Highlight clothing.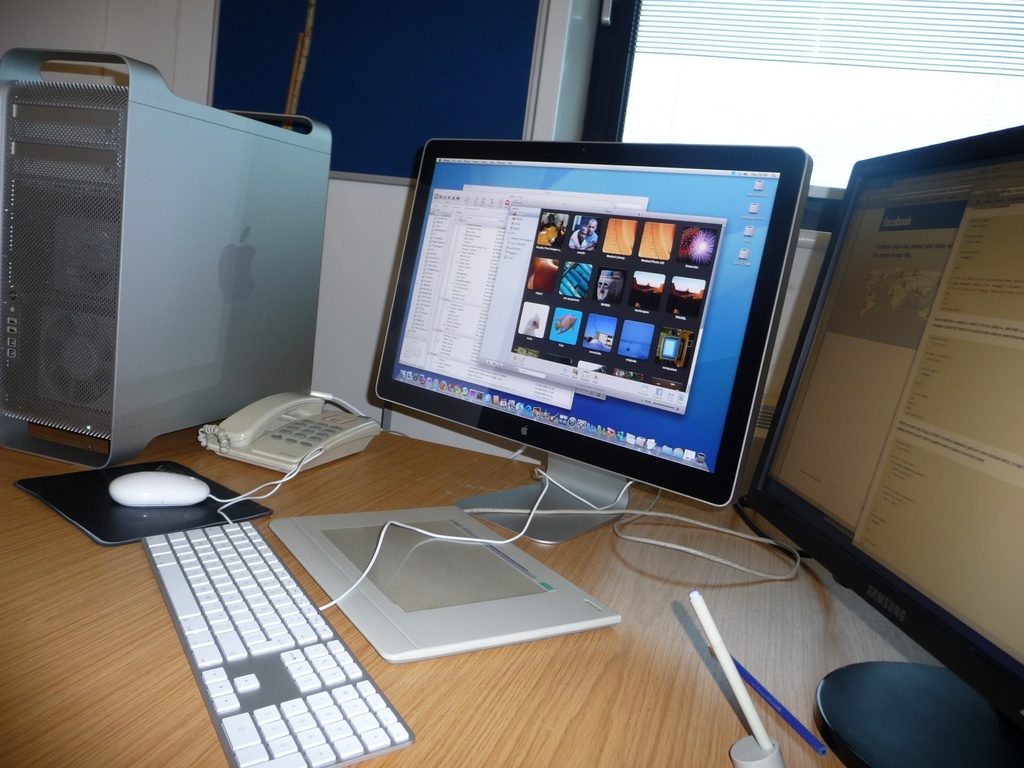
Highlighted region: {"x1": 585, "y1": 230, "x2": 596, "y2": 246}.
